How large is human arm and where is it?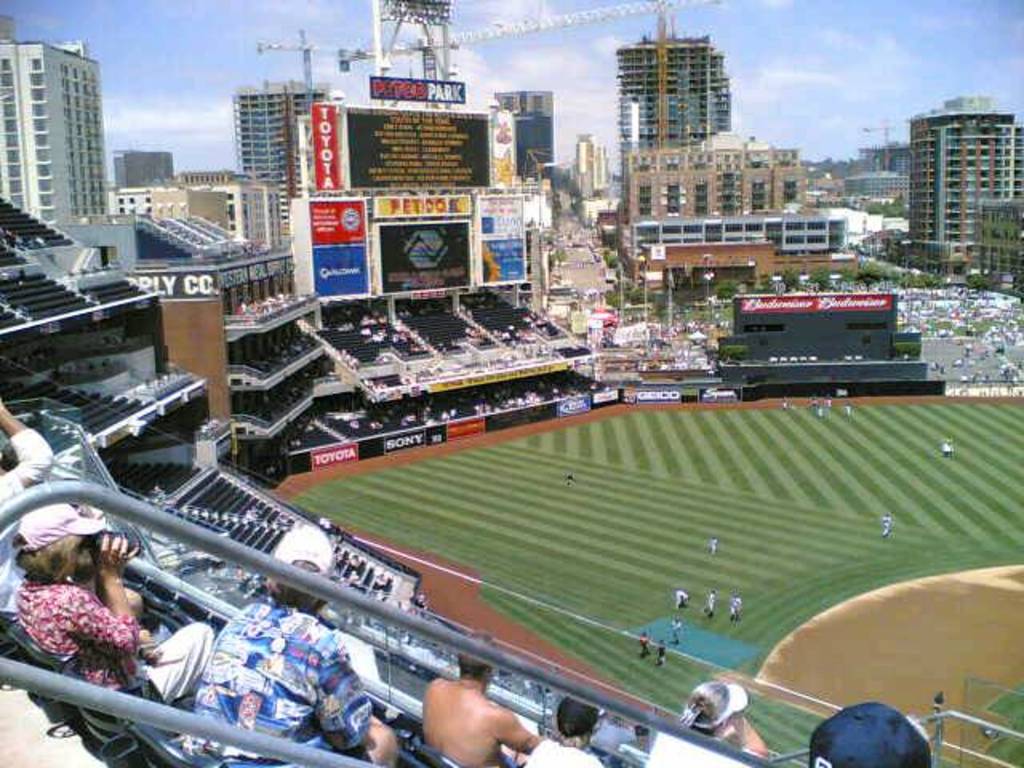
Bounding box: bbox=(317, 632, 376, 755).
